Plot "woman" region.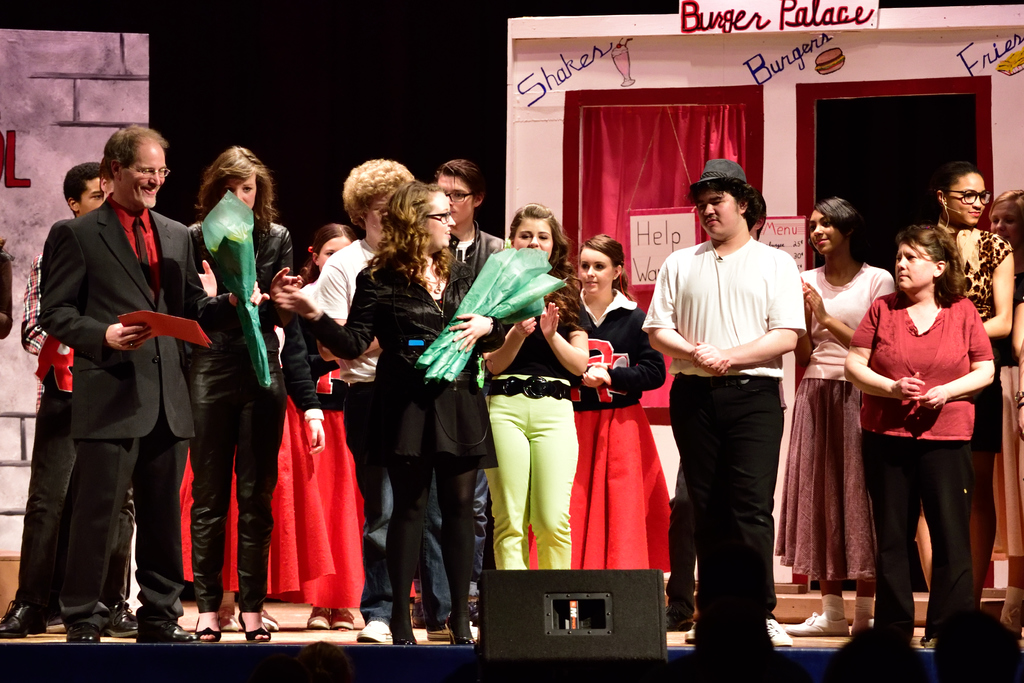
Plotted at {"left": 484, "top": 204, "right": 580, "bottom": 572}.
